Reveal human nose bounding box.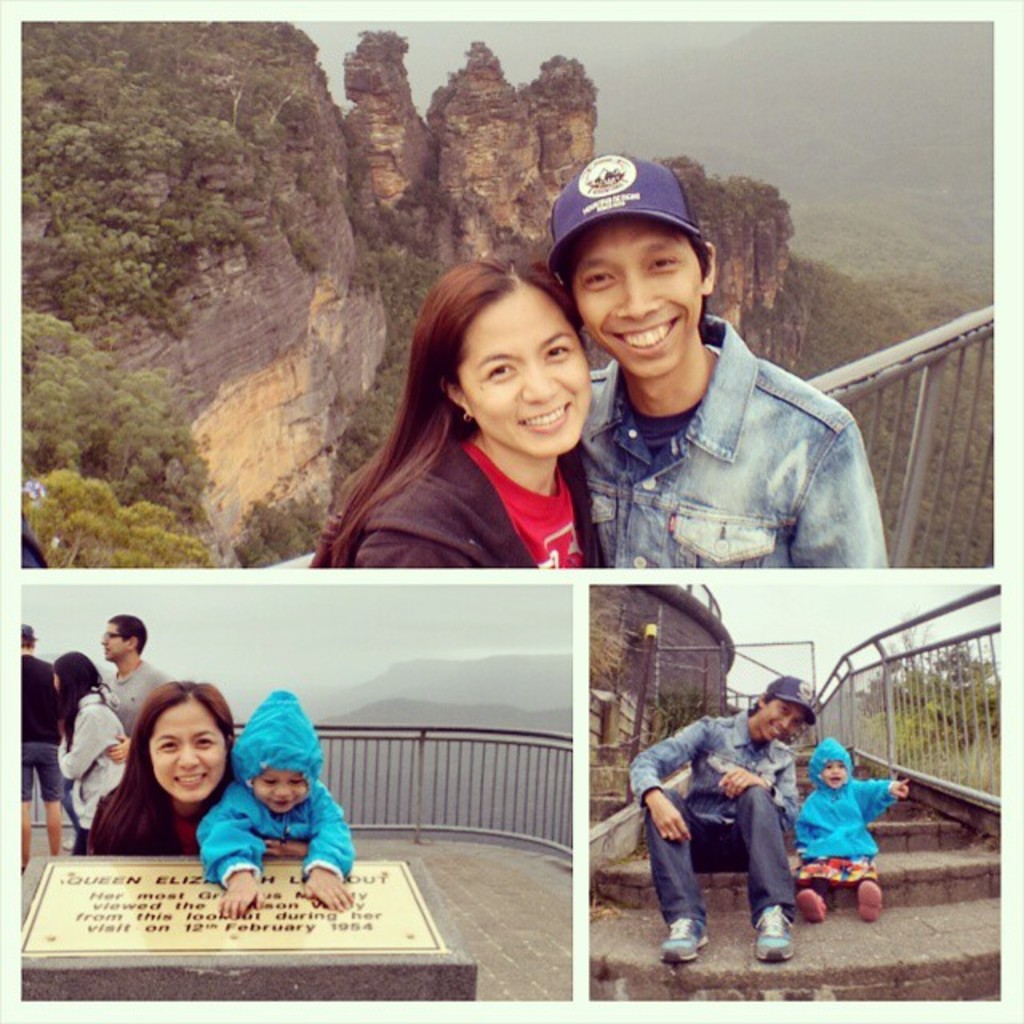
Revealed: <bbox>522, 360, 558, 408</bbox>.
